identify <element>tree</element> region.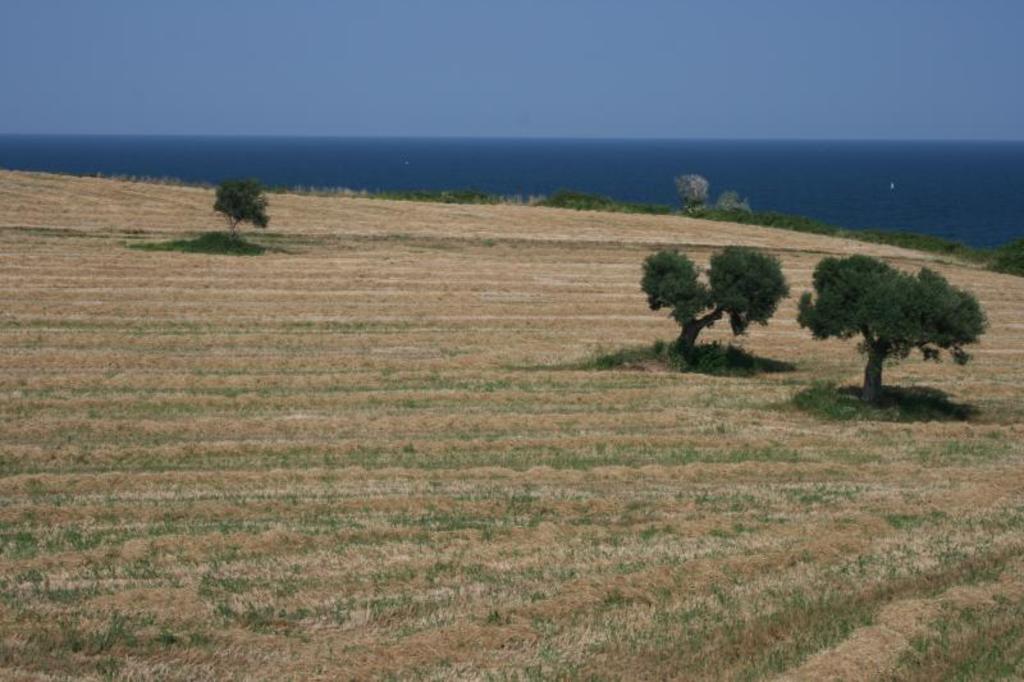
Region: [left=209, top=174, right=270, bottom=238].
